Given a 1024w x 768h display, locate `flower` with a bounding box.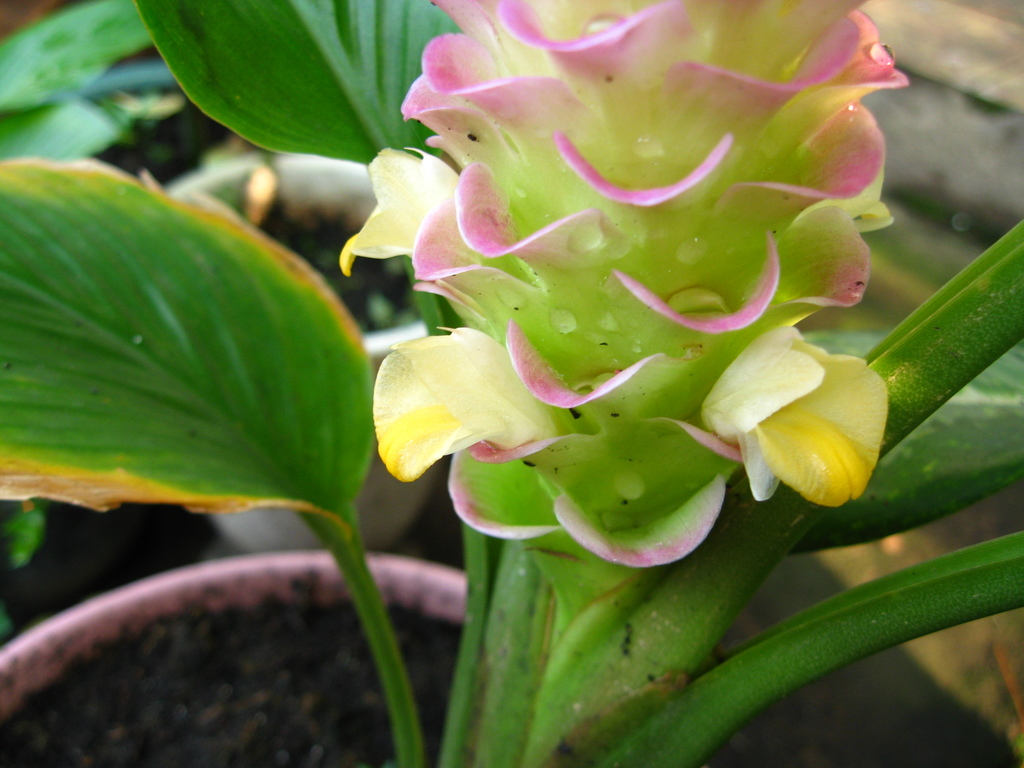
Located: bbox=[339, 7, 934, 579].
